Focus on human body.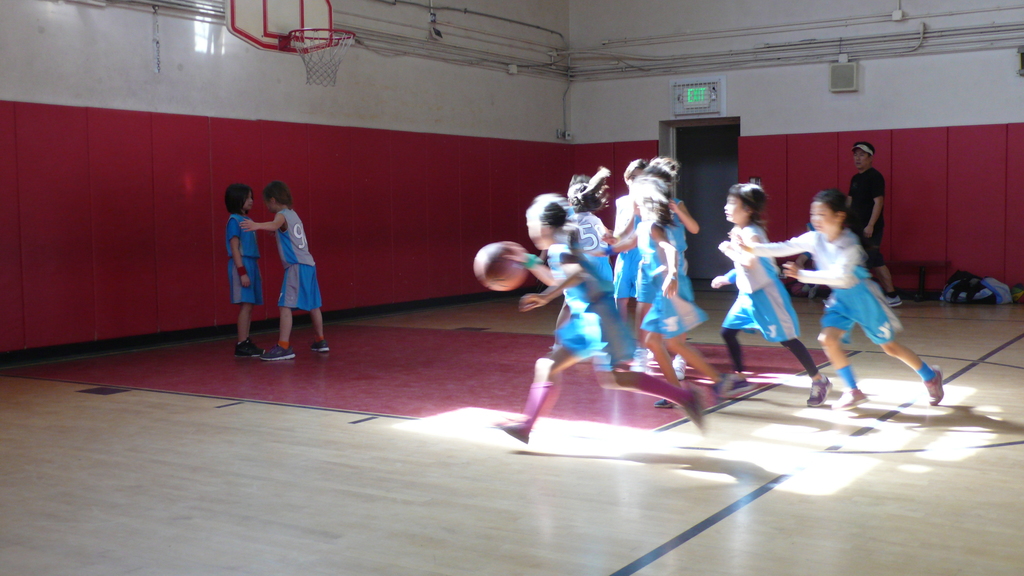
Focused at {"left": 756, "top": 180, "right": 941, "bottom": 412}.
